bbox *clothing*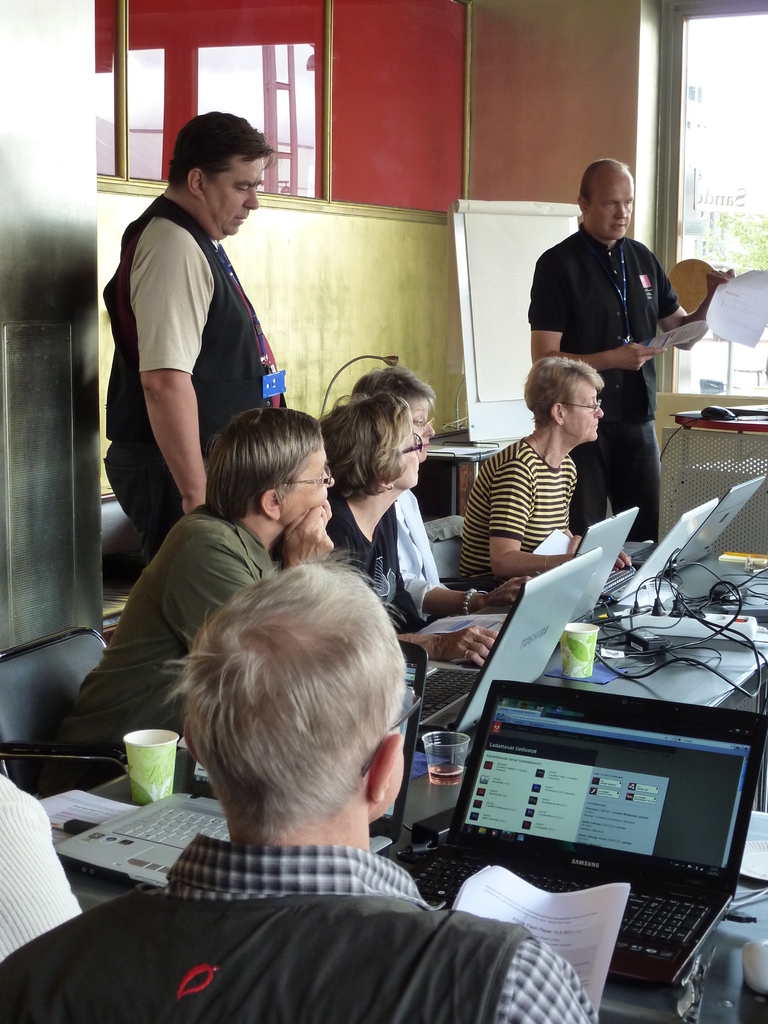
458,437,577,593
